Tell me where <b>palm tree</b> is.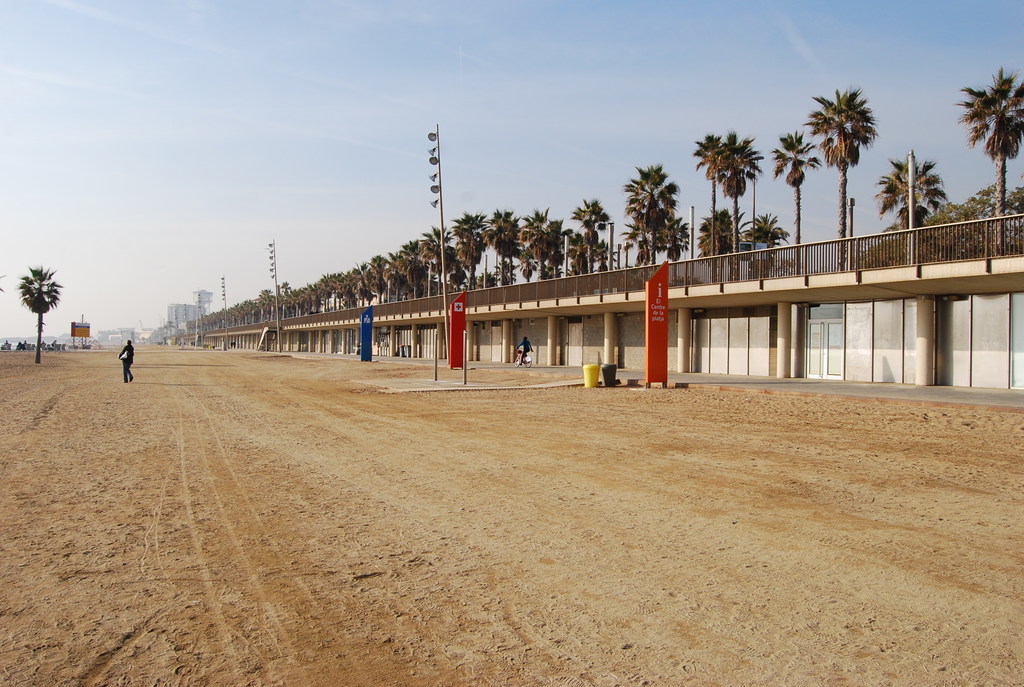
<b>palm tree</b> is at select_region(10, 268, 65, 363).
